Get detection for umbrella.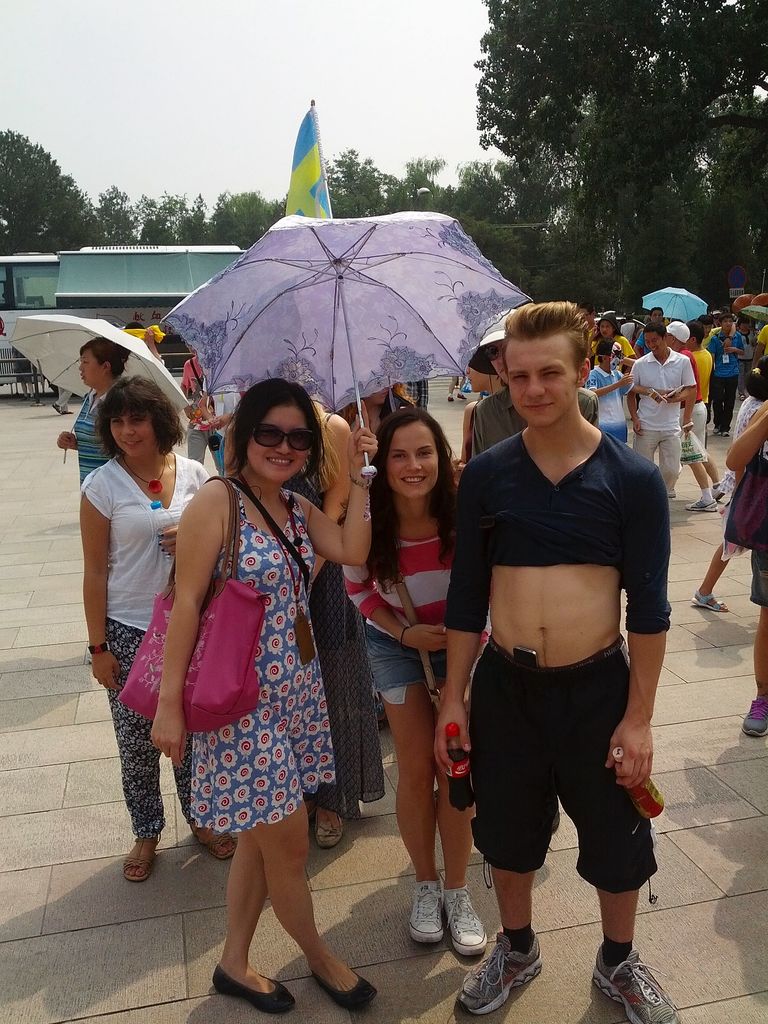
Detection: 154, 209, 537, 481.
